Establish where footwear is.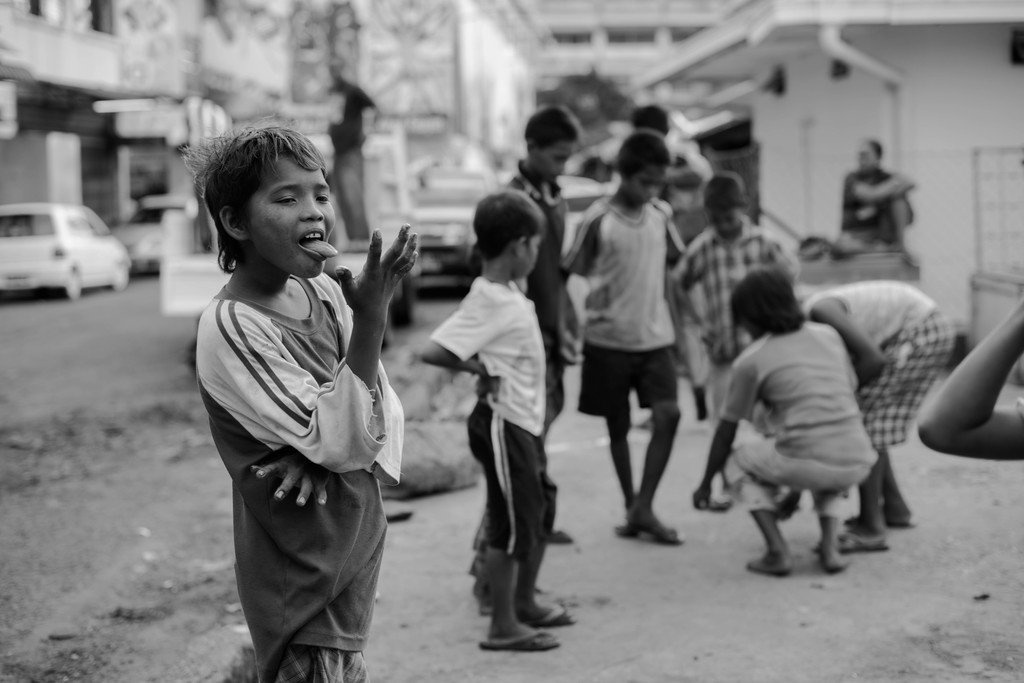
Established at 885 514 918 530.
